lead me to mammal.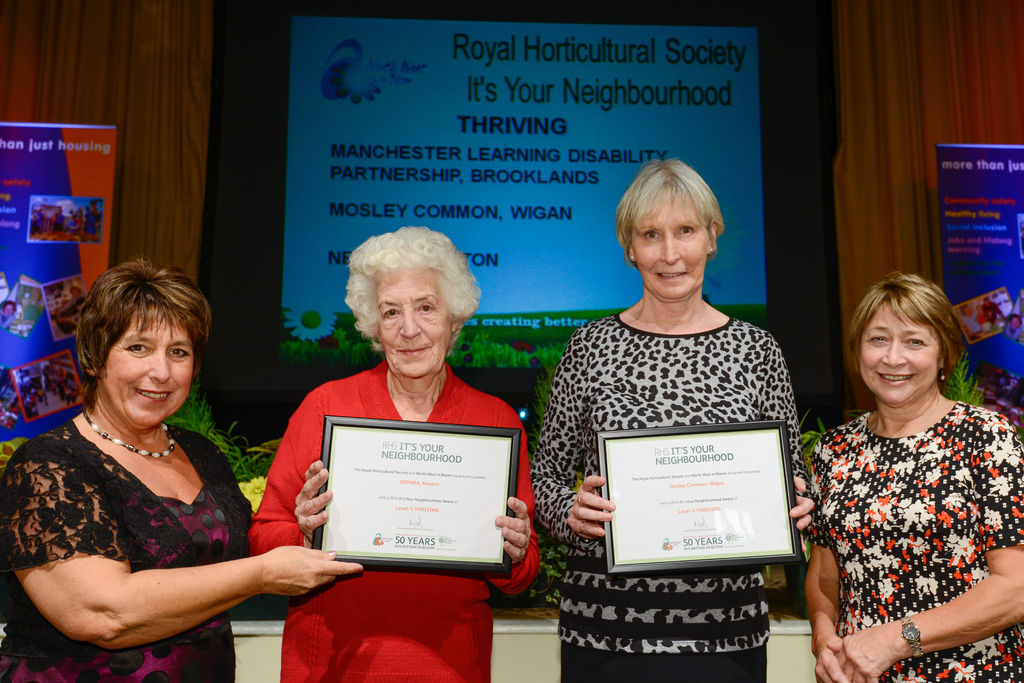
Lead to (x1=1, y1=300, x2=12, y2=315).
